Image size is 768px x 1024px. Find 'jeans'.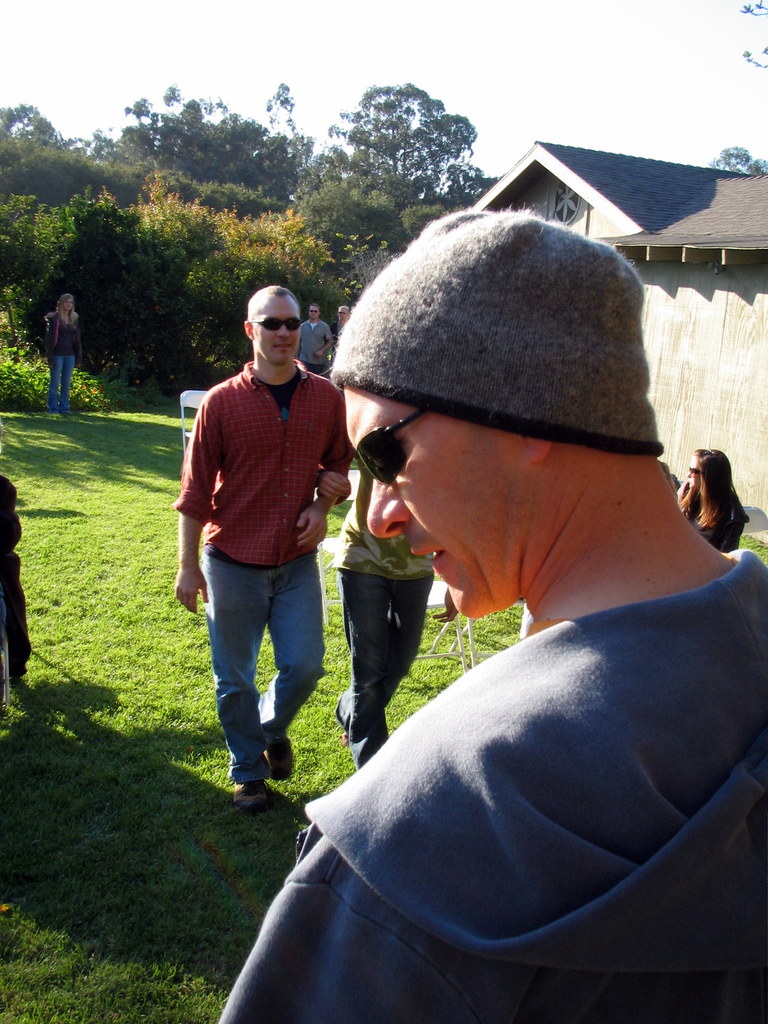
[x1=36, y1=355, x2=76, y2=416].
